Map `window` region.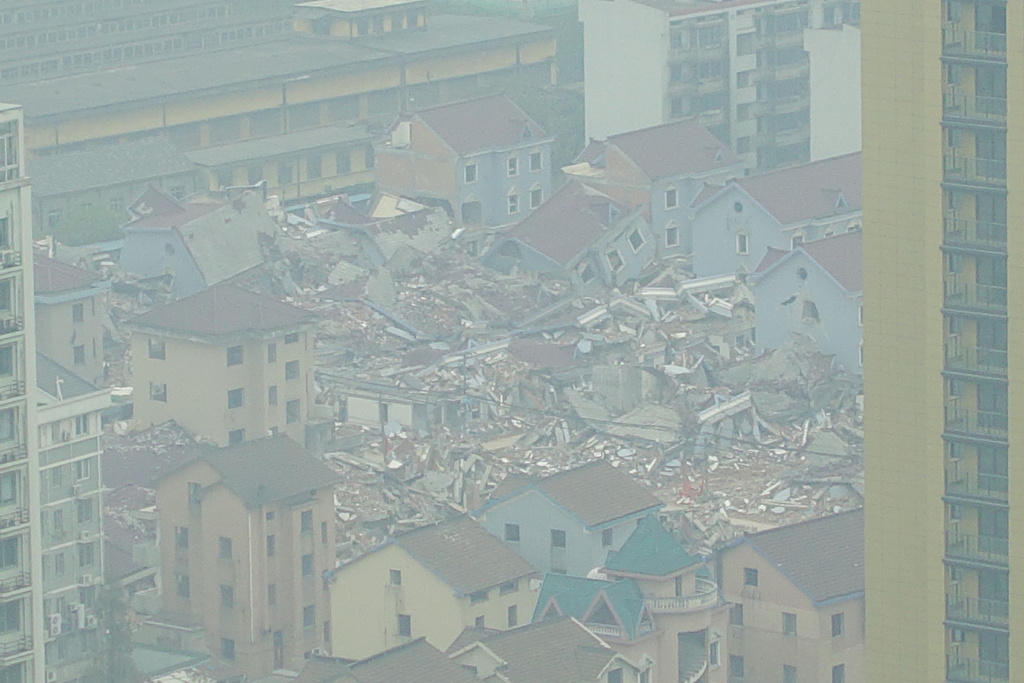
Mapped to crop(833, 667, 849, 682).
